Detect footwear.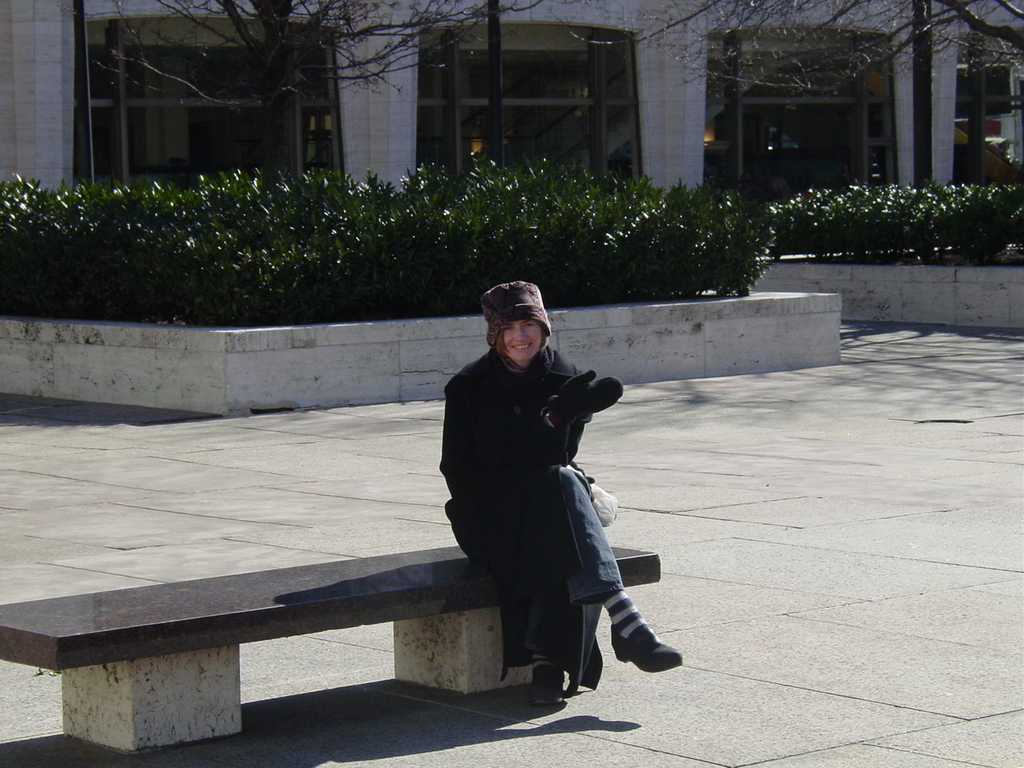
Detected at <bbox>604, 627, 679, 668</bbox>.
